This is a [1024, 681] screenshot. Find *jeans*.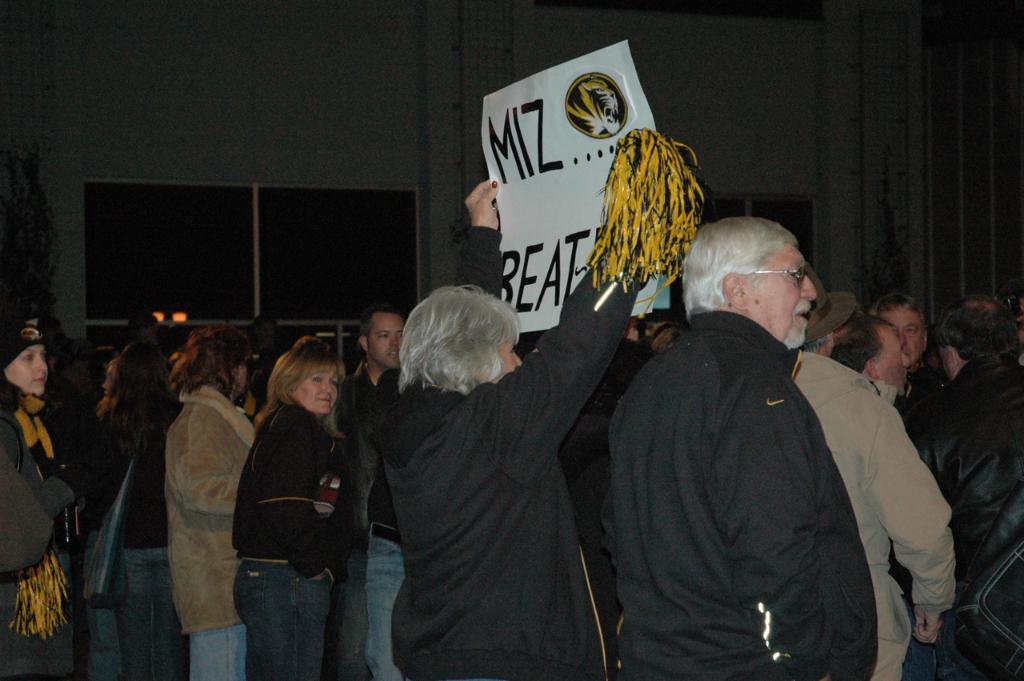
Bounding box: pyautogui.locateOnScreen(78, 606, 121, 676).
